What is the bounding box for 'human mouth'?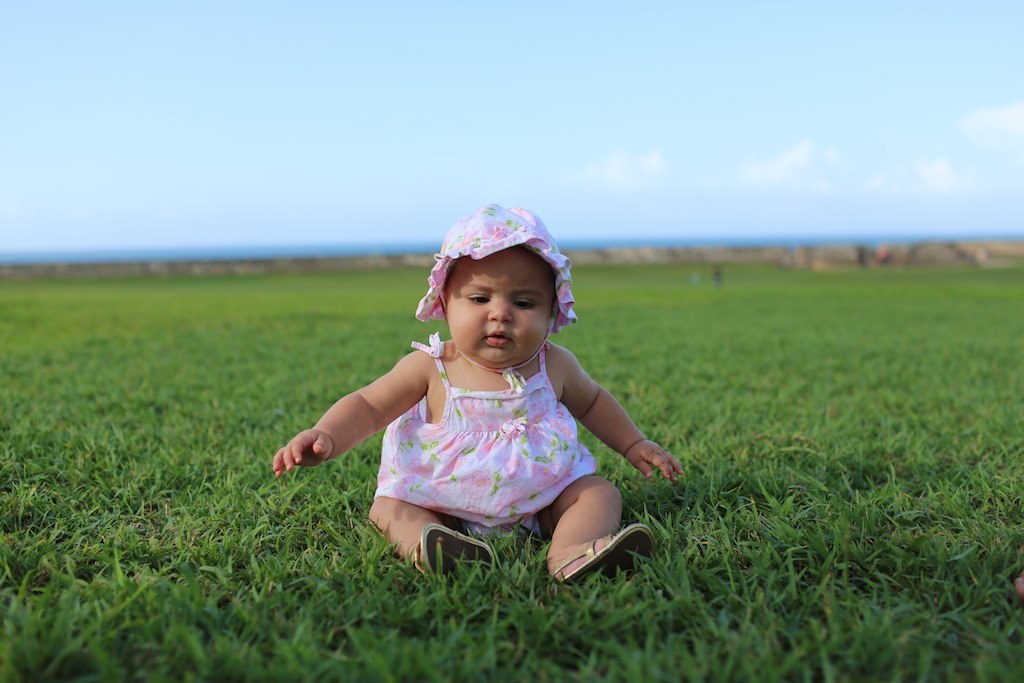
(left=484, top=329, right=513, bottom=347).
